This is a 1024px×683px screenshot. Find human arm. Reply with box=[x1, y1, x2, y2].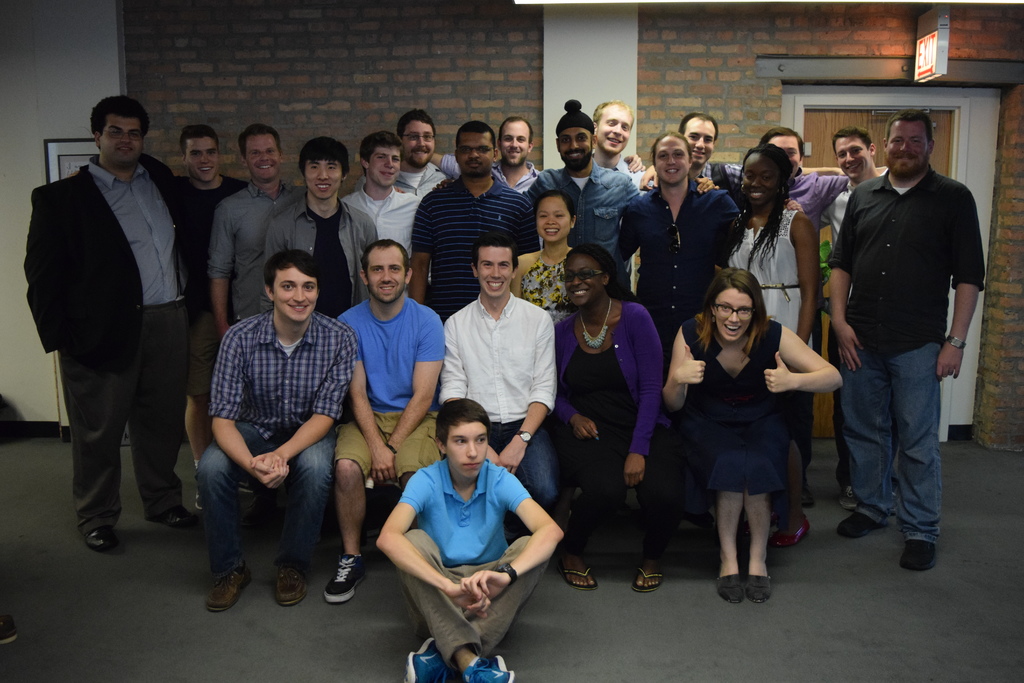
box=[827, 179, 883, 377].
